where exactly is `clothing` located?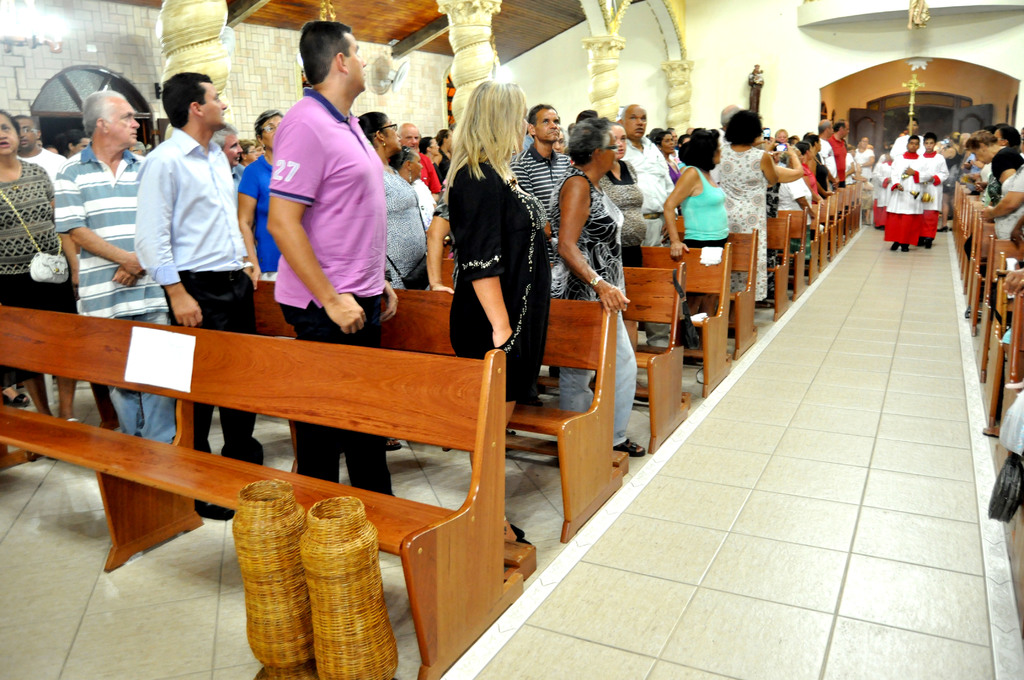
Its bounding box is 269, 83, 401, 495.
